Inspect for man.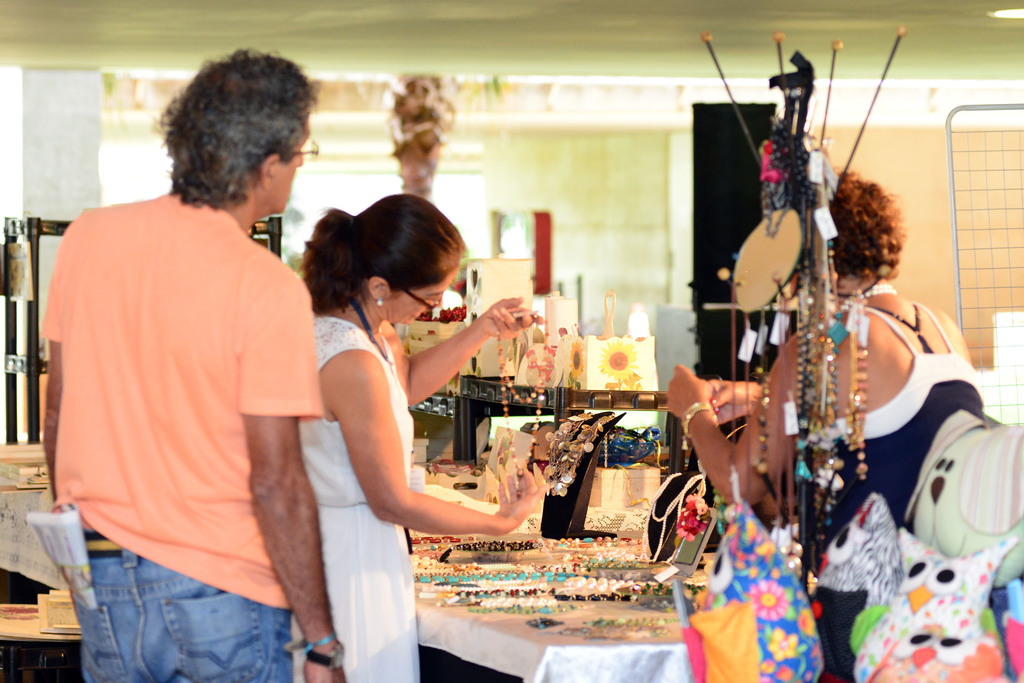
Inspection: {"x1": 47, "y1": 60, "x2": 360, "y2": 682}.
